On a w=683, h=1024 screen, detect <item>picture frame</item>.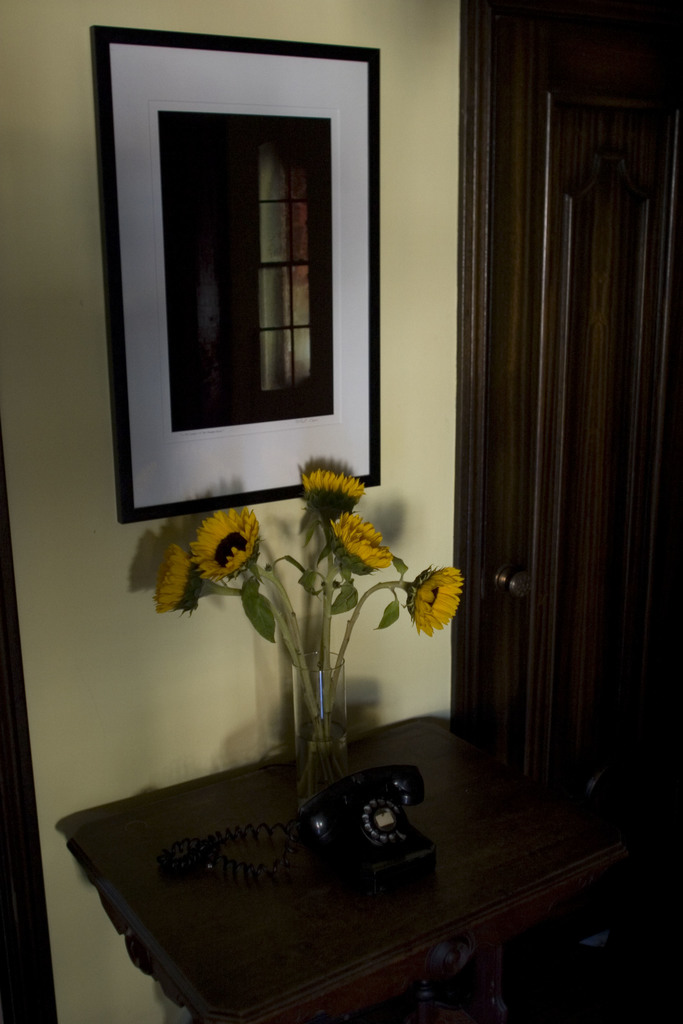
<bbox>97, 13, 379, 547</bbox>.
